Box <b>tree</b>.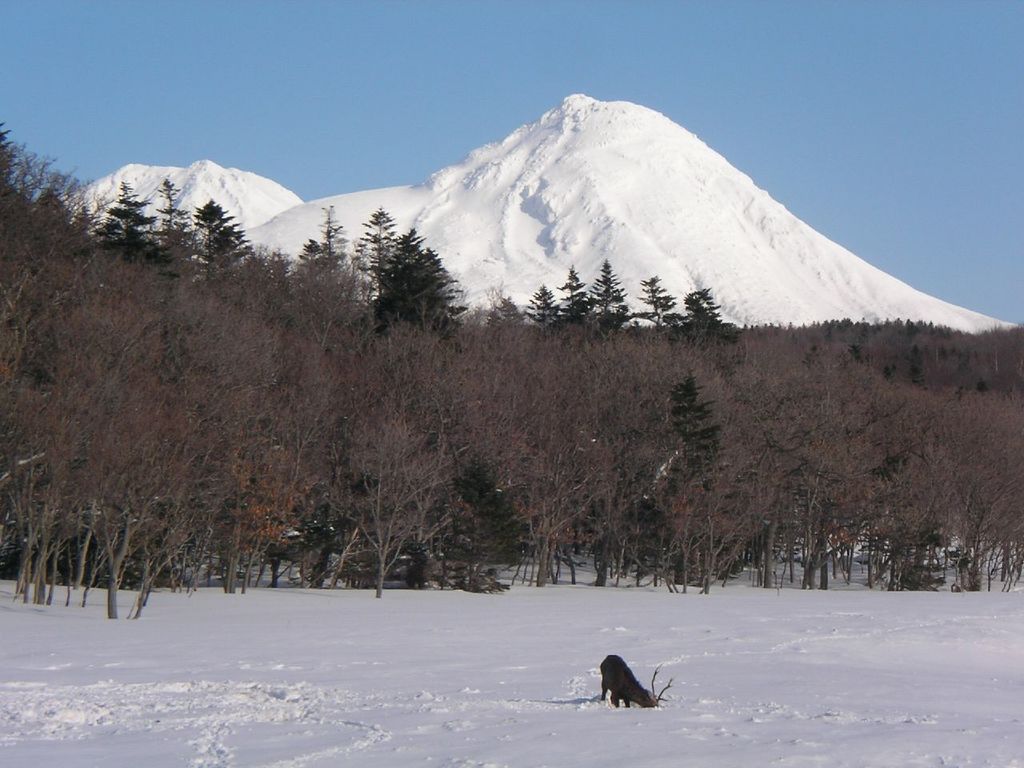
[left=191, top=199, right=253, bottom=286].
